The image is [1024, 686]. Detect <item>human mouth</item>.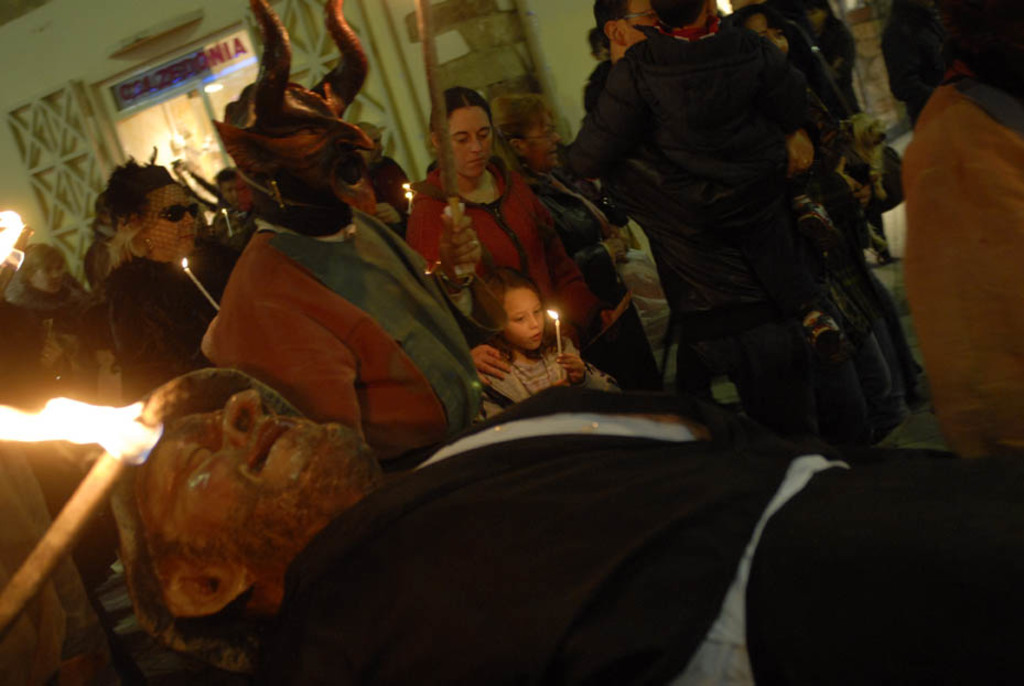
Detection: [left=535, top=332, right=545, bottom=343].
